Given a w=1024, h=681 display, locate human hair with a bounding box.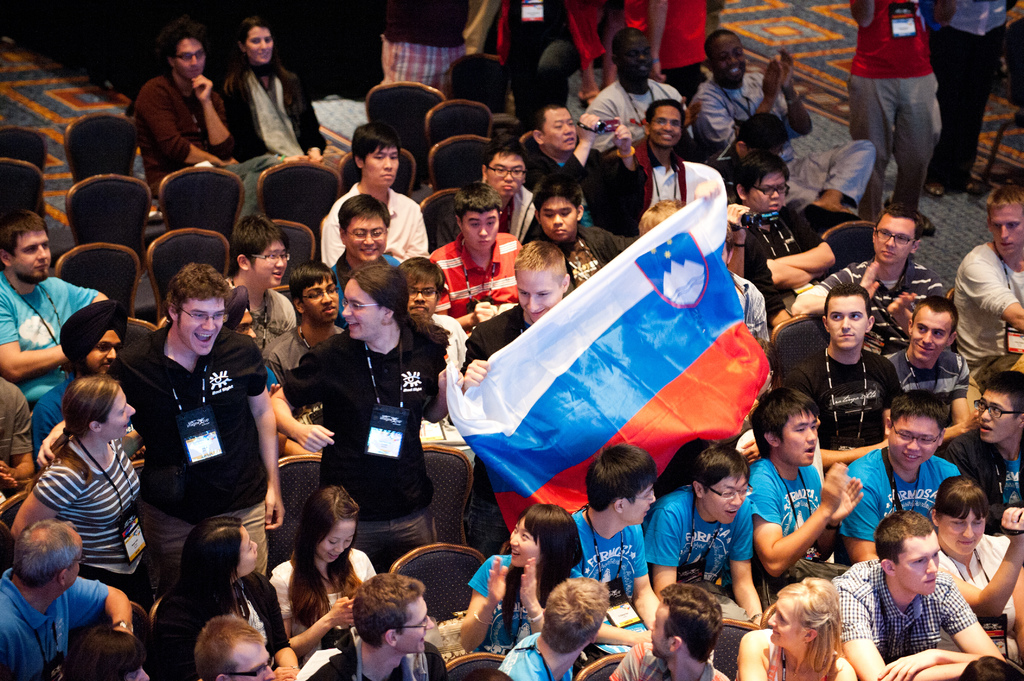
Located: BBox(159, 19, 205, 67).
